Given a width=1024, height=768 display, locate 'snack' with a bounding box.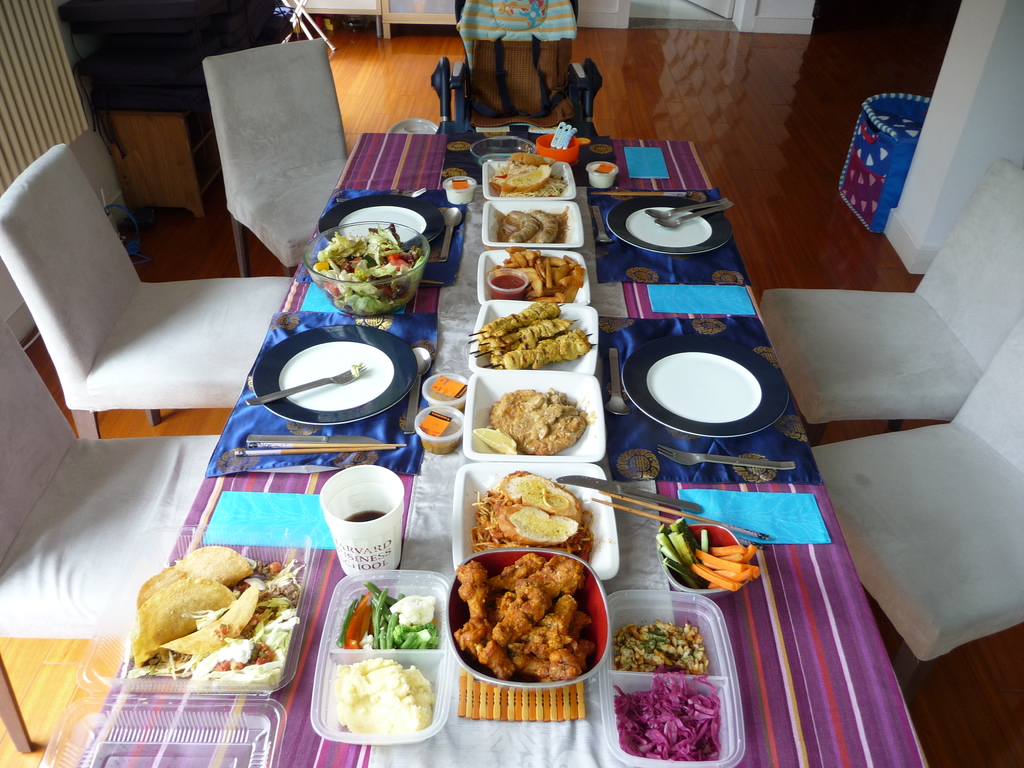
Located: <bbox>468, 468, 595, 556</bbox>.
